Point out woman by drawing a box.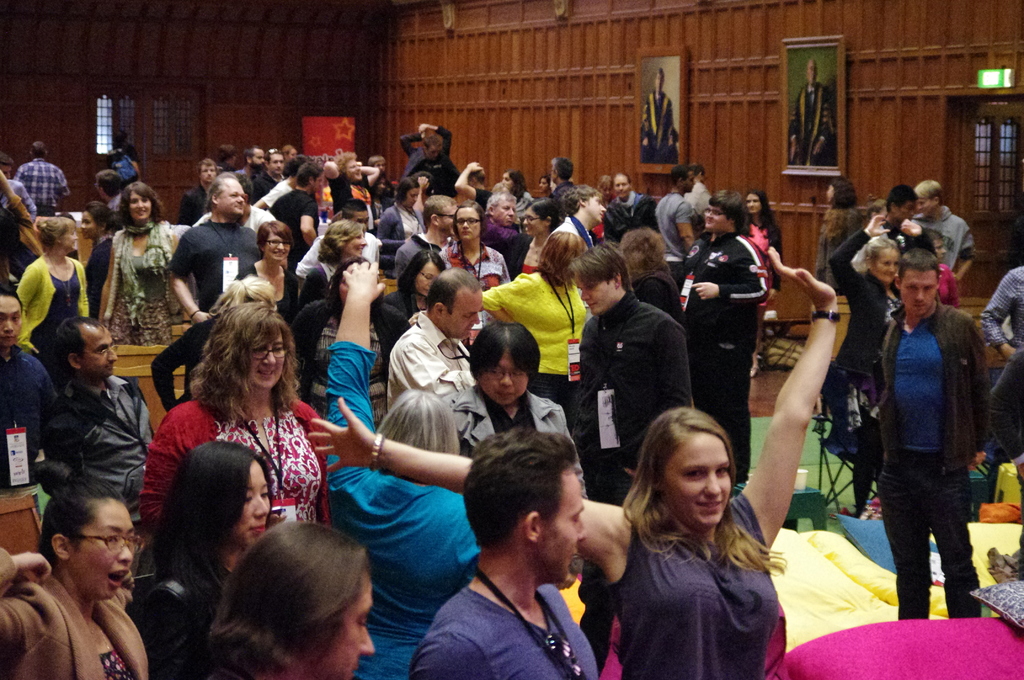
pyautogui.locateOnScreen(230, 218, 305, 321).
